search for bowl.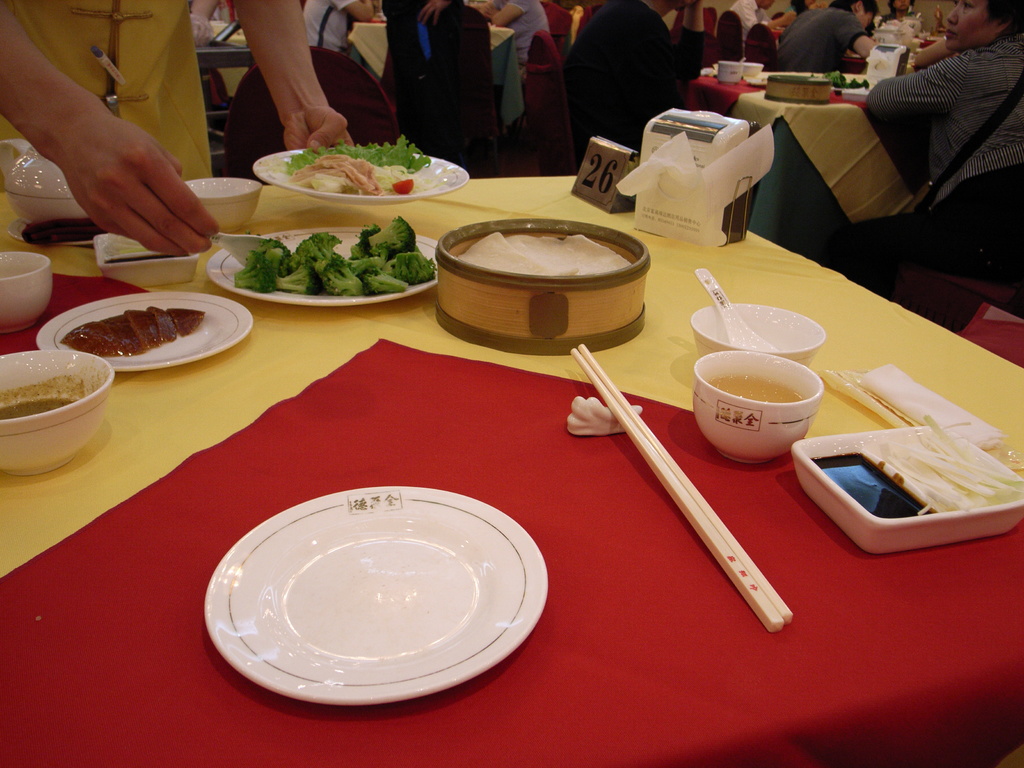
Found at 93:237:200:283.
